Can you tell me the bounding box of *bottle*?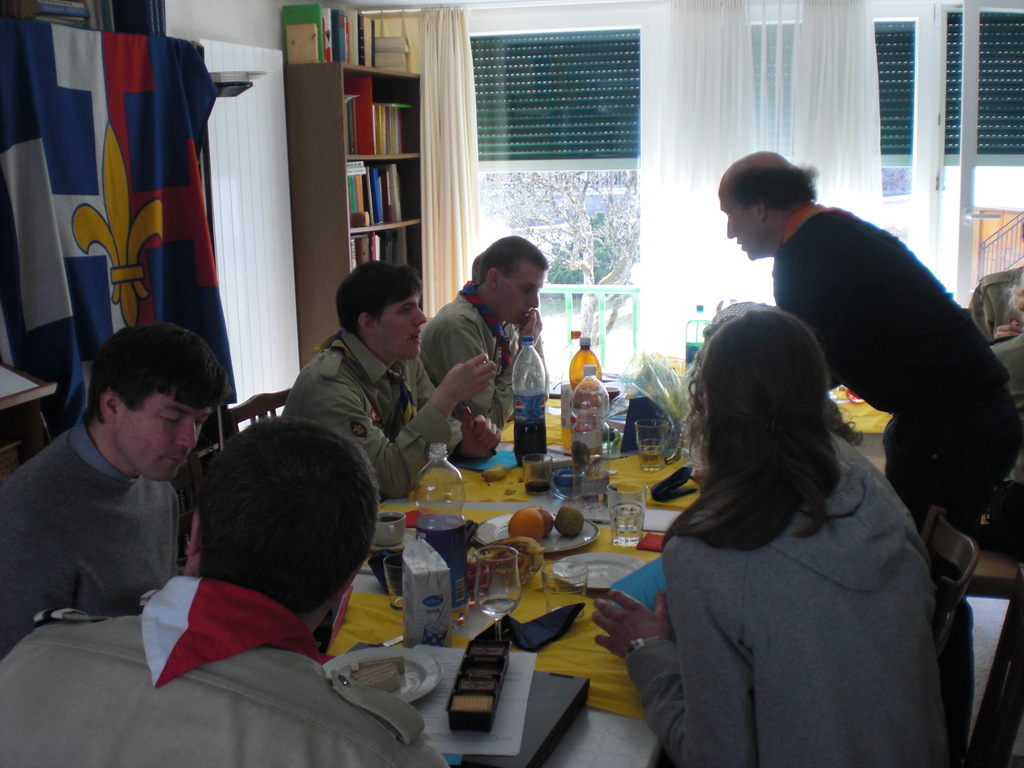
x1=562 y1=328 x2=583 y2=422.
